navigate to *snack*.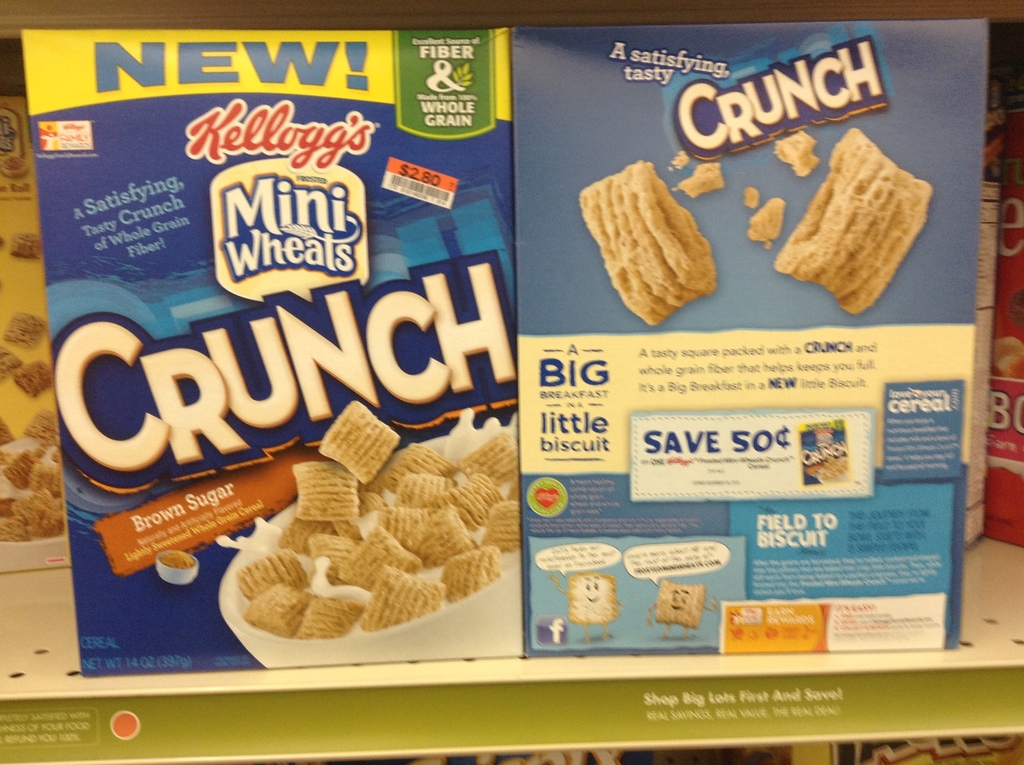
Navigation target: select_region(6, 314, 46, 351).
